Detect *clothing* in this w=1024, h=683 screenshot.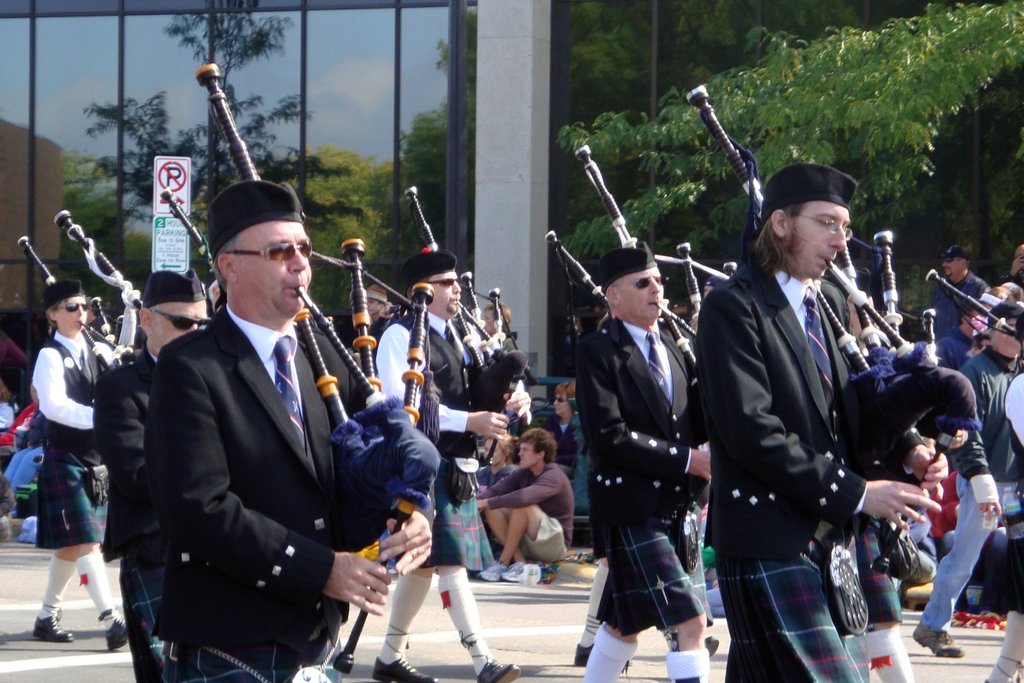
Detection: detection(27, 315, 113, 543).
